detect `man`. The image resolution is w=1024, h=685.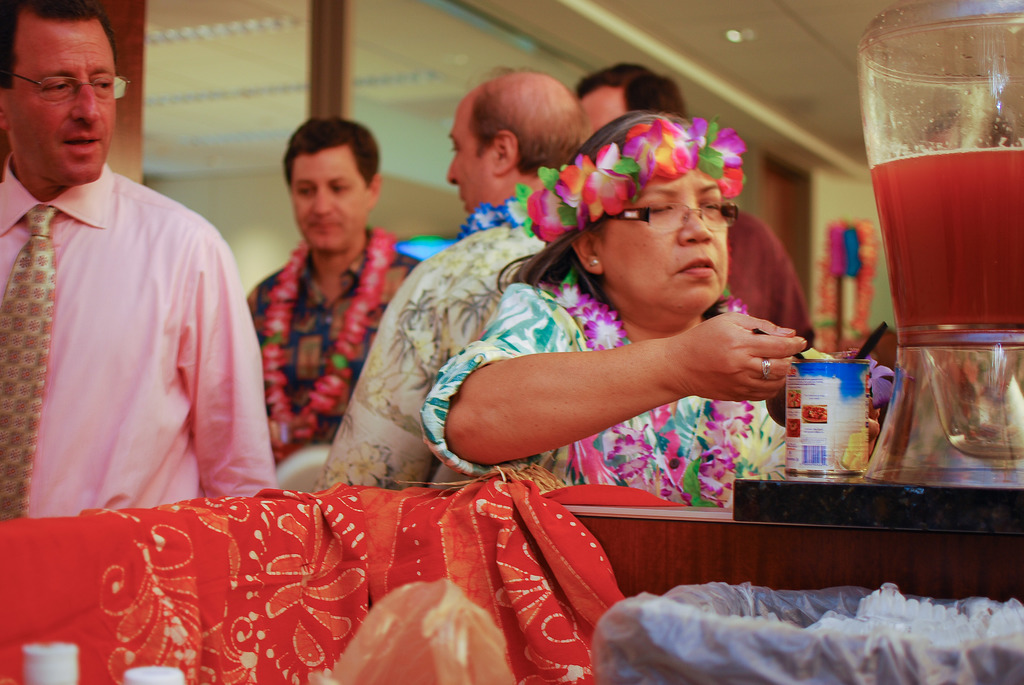
240/106/426/484.
